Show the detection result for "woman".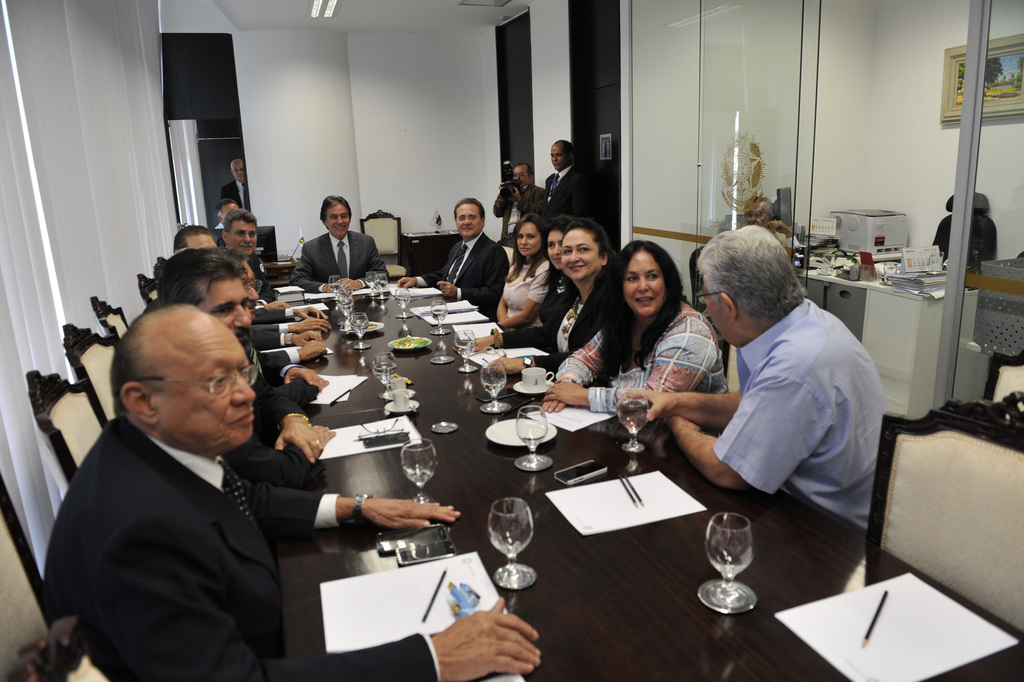
493, 212, 556, 334.
